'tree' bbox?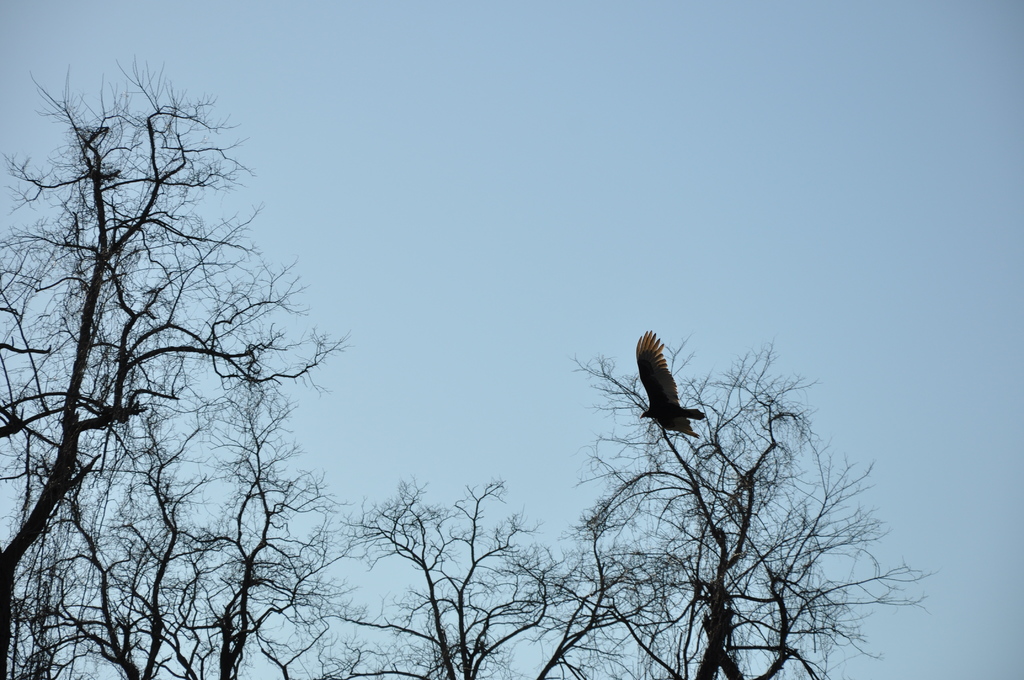
314,469,576,679
